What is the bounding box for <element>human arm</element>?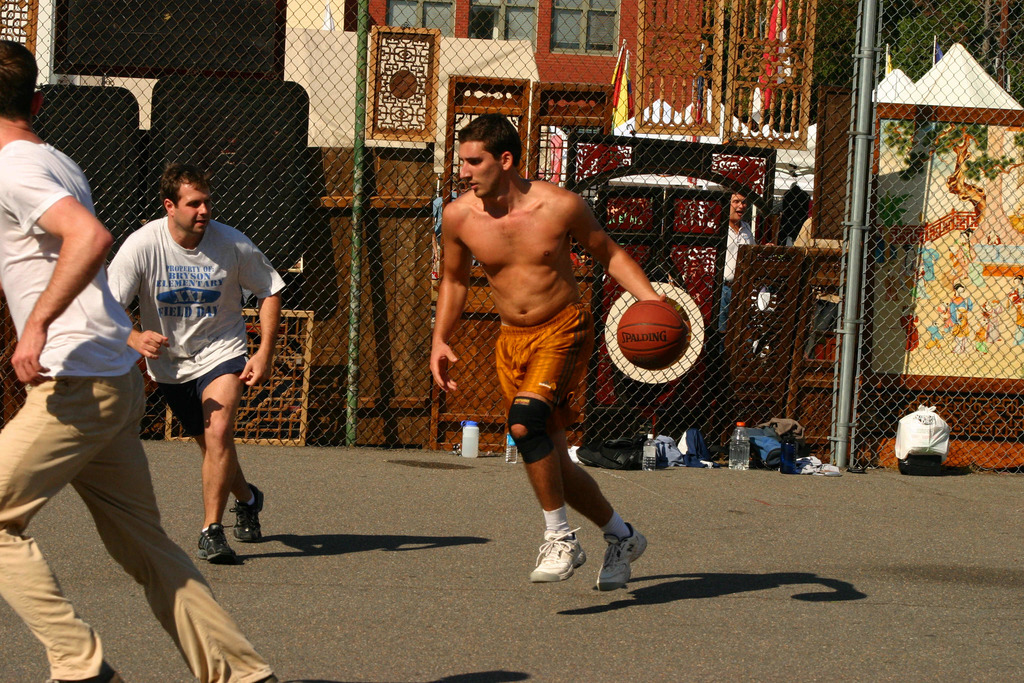
(left=575, top=201, right=669, bottom=310).
